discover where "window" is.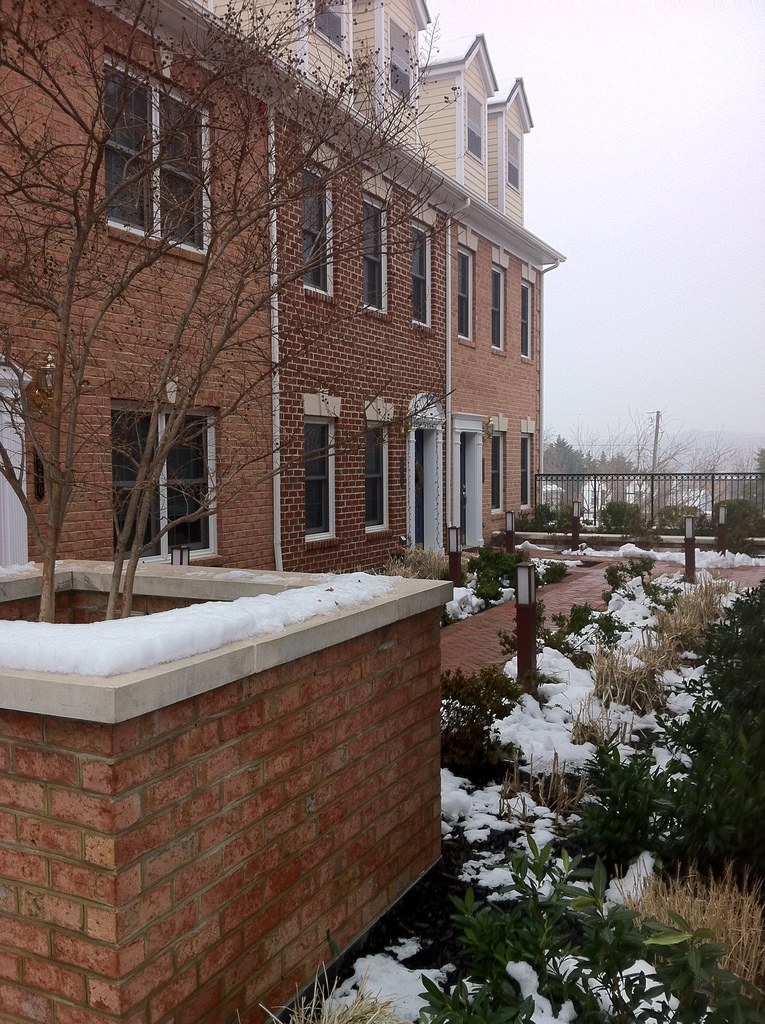
Discovered at 519/435/535/510.
